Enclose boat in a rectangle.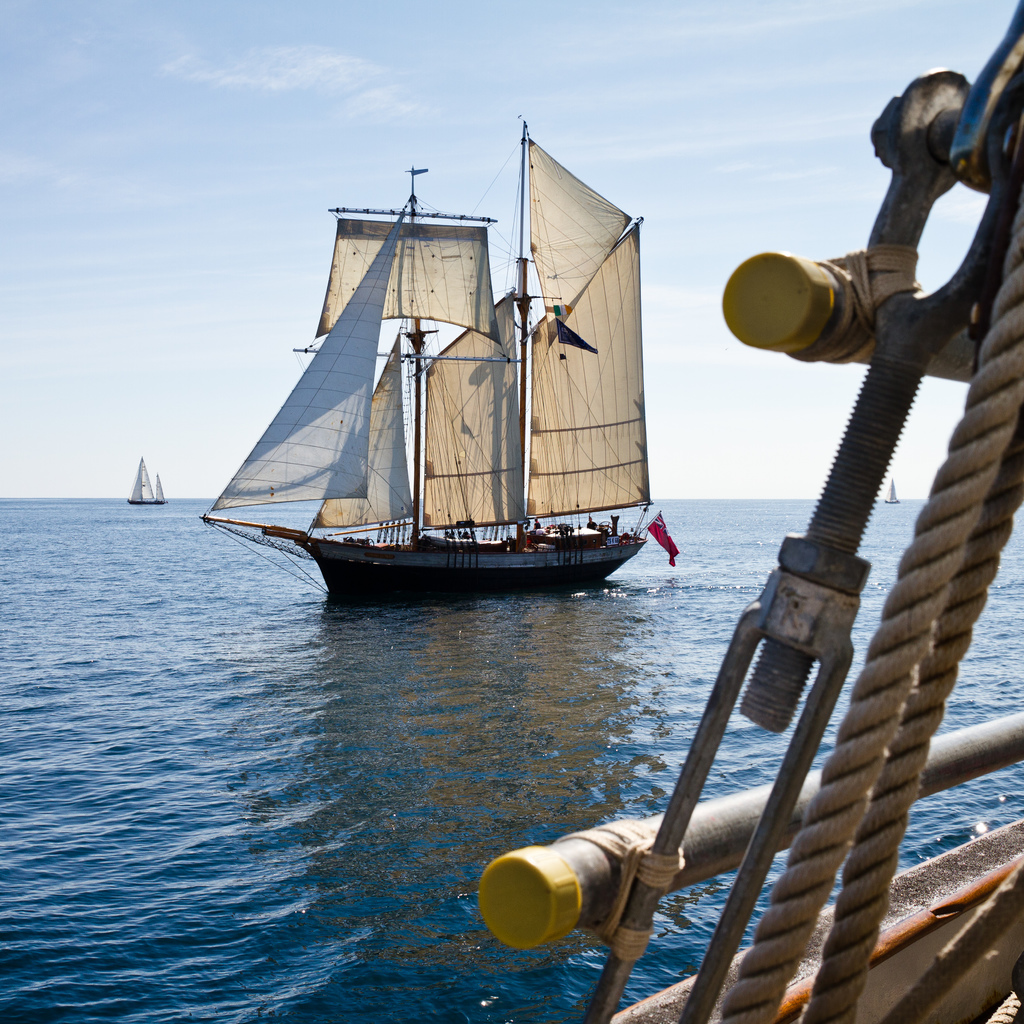
[214,138,688,639].
